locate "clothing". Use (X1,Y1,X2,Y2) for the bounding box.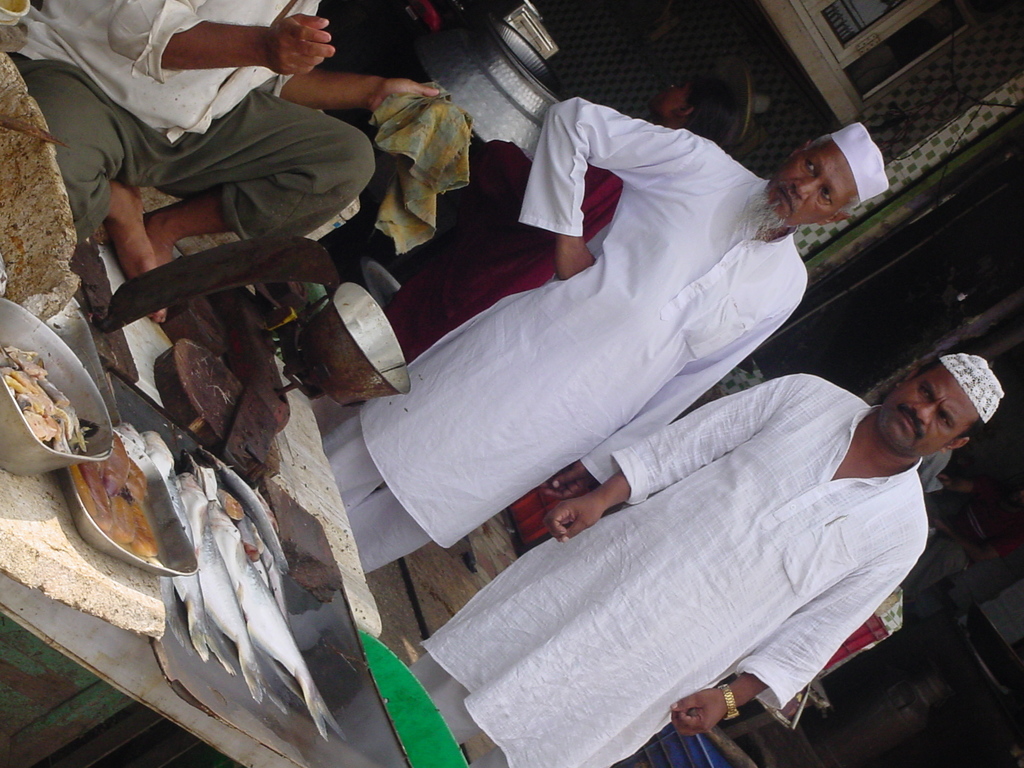
(20,0,394,306).
